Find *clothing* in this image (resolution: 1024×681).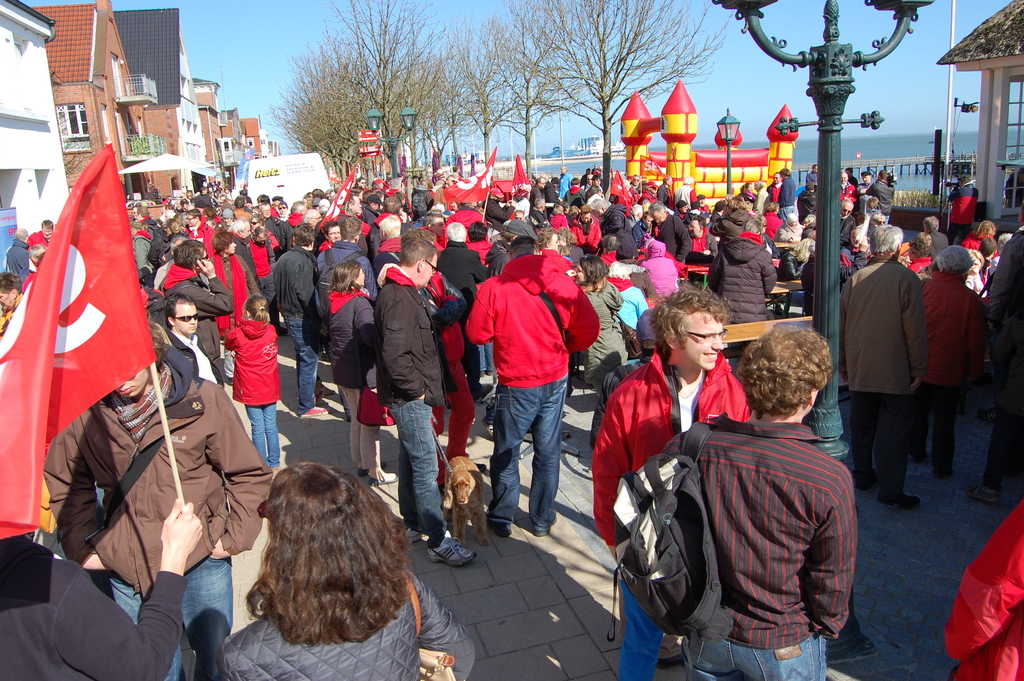
bbox=(845, 180, 857, 206).
